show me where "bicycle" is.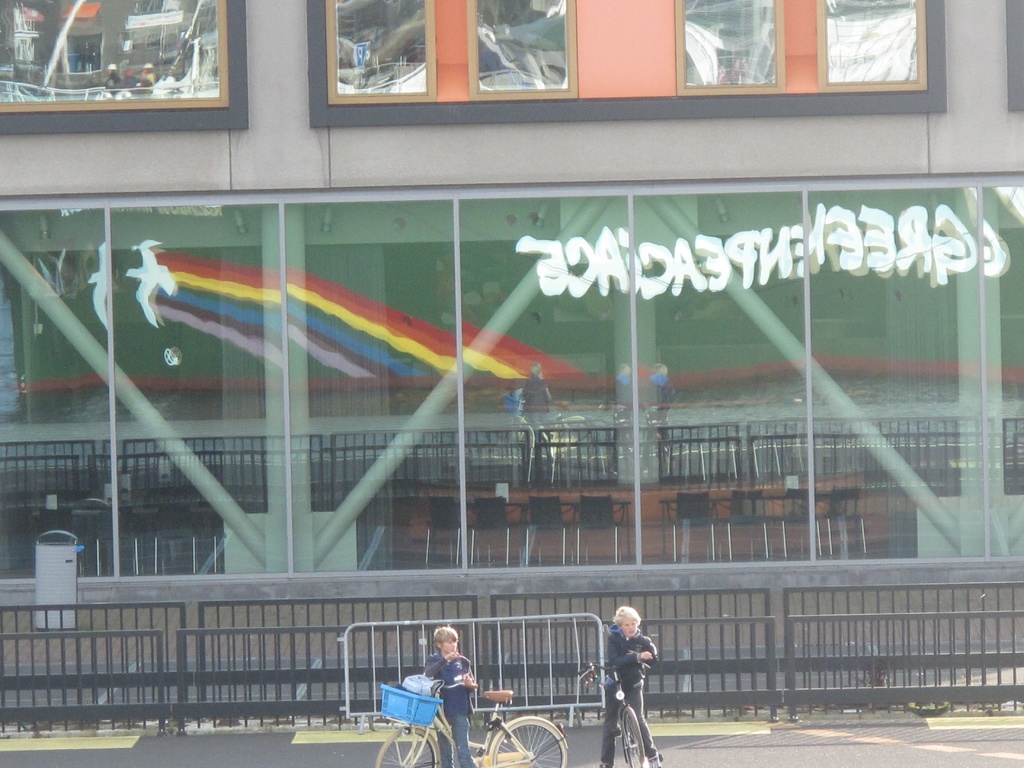
"bicycle" is at x1=376 y1=677 x2=574 y2=767.
